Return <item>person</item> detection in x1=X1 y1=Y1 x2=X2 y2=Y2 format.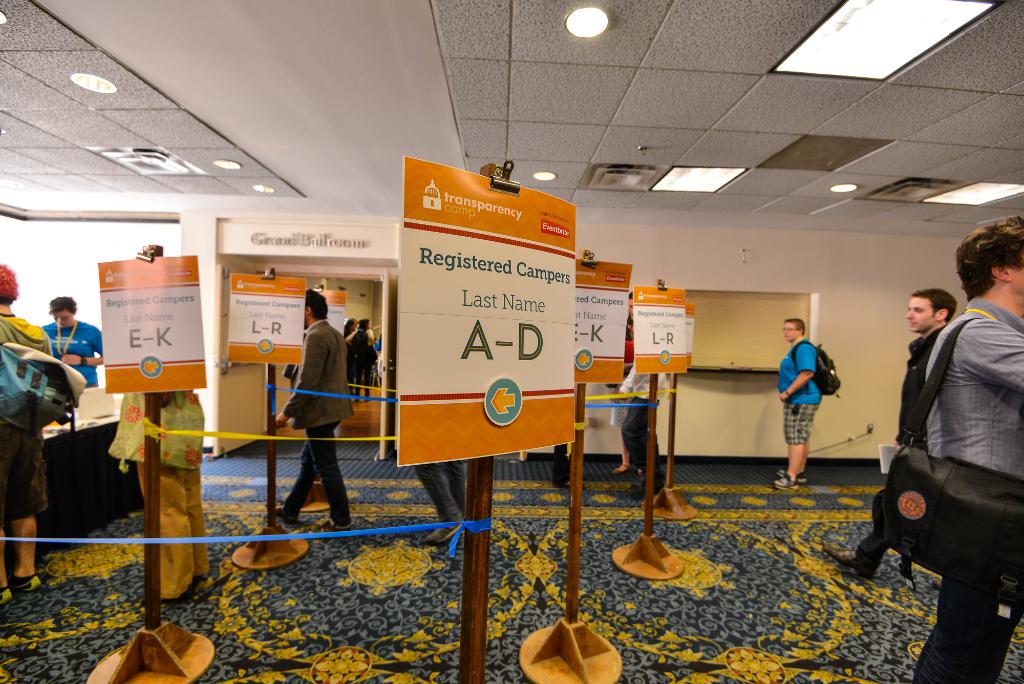
x1=340 y1=315 x2=378 y2=398.
